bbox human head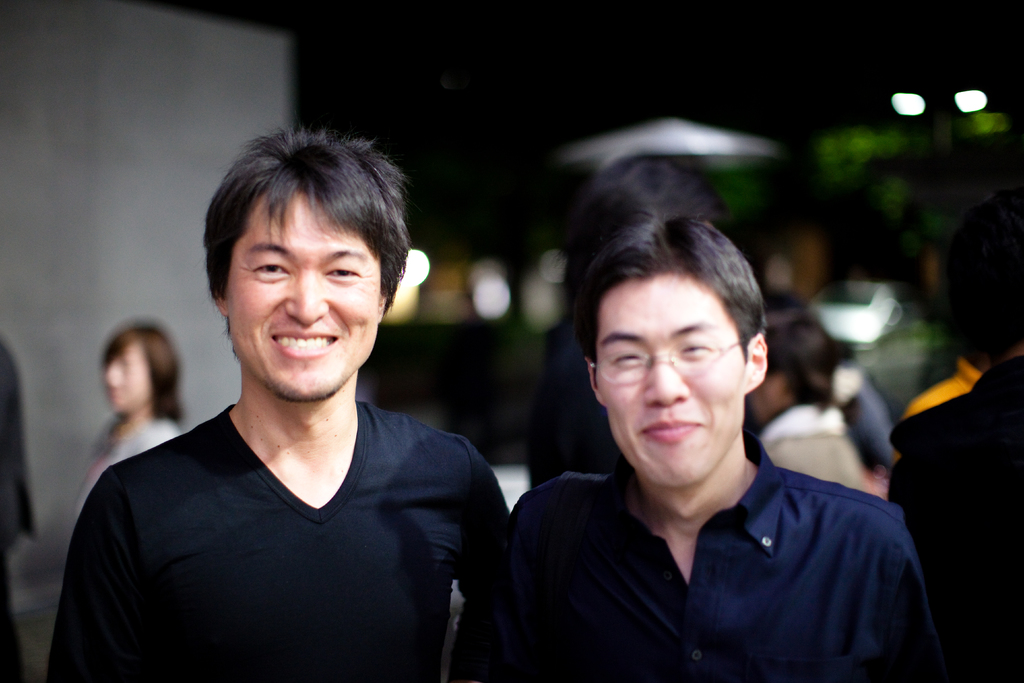
{"x1": 209, "y1": 134, "x2": 402, "y2": 397}
